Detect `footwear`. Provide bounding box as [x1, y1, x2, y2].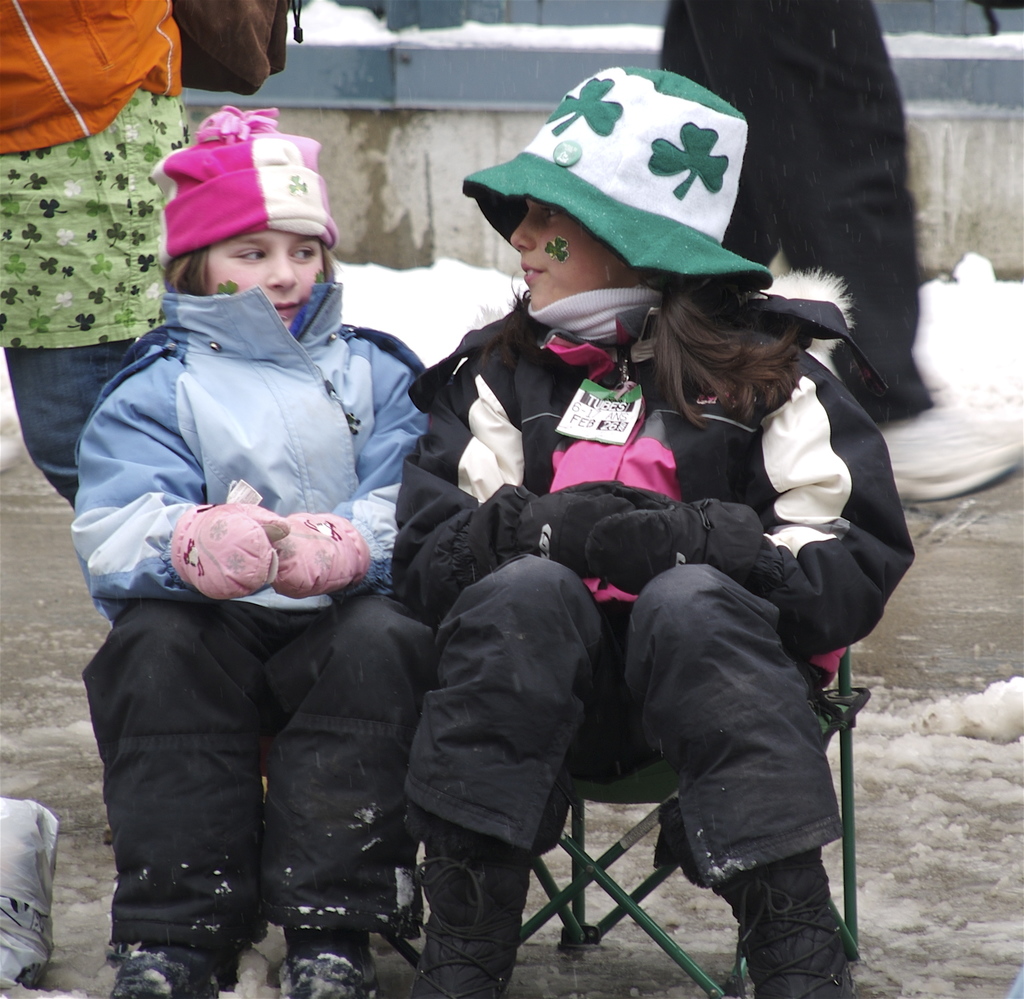
[114, 946, 221, 998].
